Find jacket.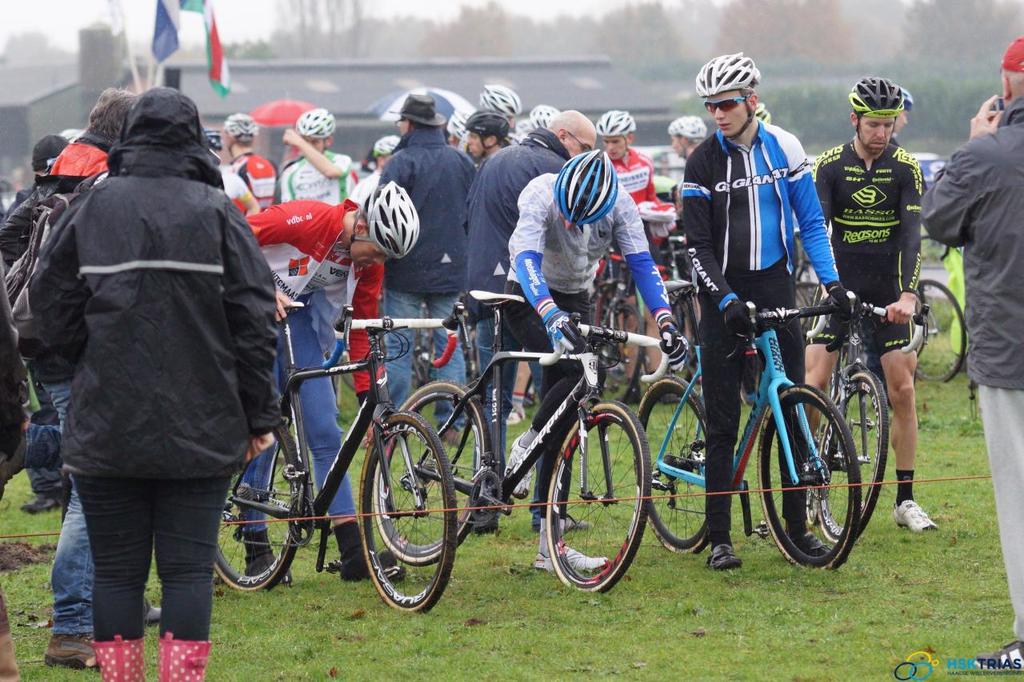
<region>243, 198, 386, 411</region>.
